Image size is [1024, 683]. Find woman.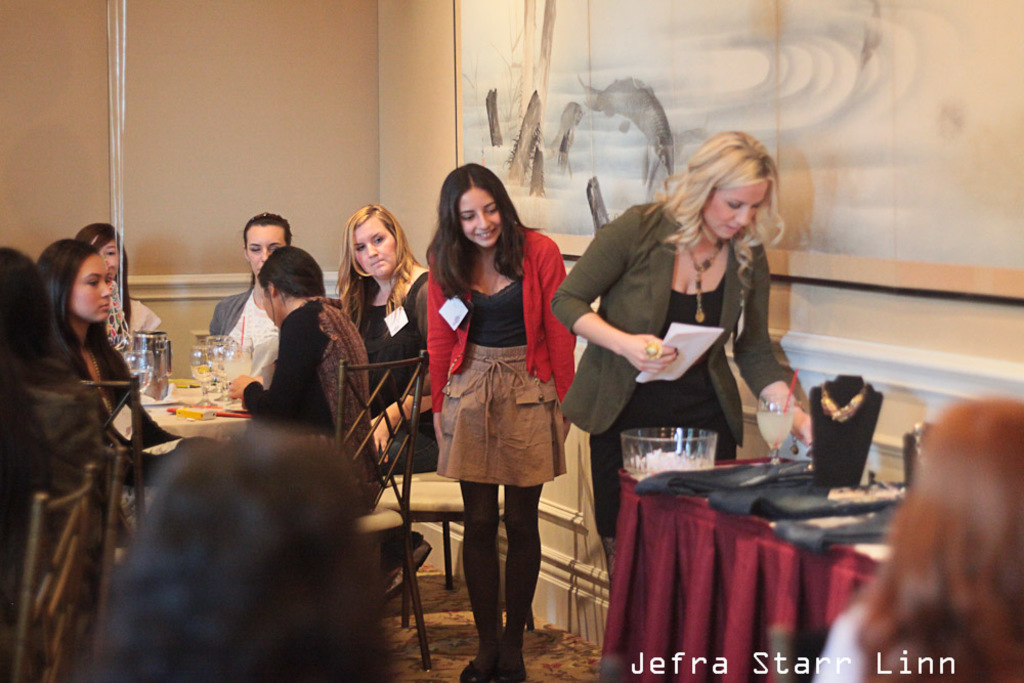
select_region(62, 218, 160, 349).
